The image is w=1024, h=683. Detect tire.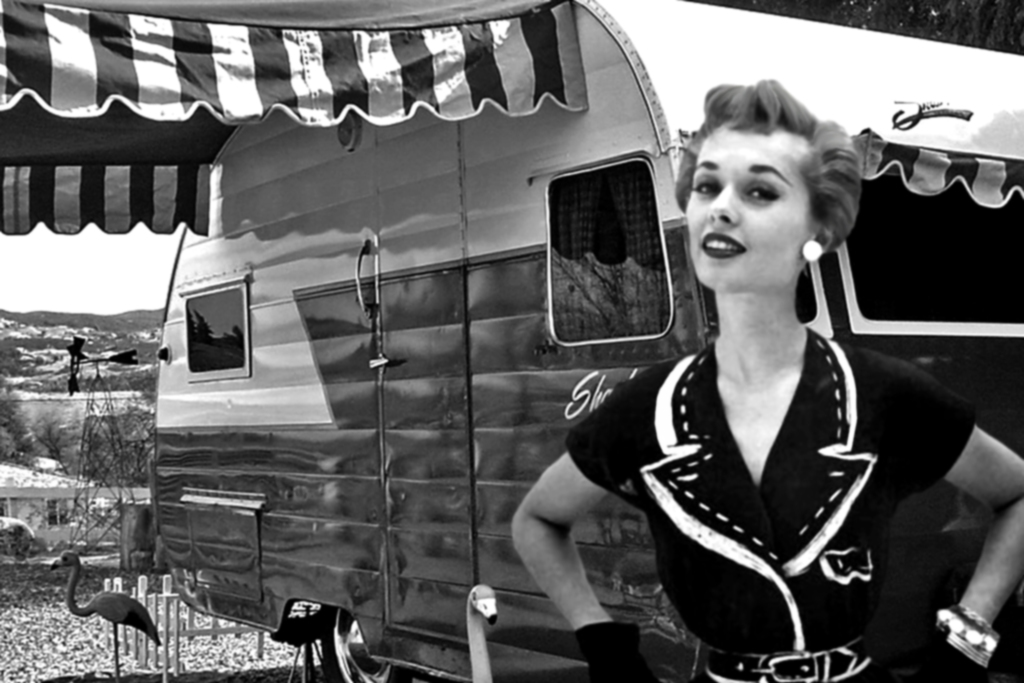
Detection: 315 604 411 682.
